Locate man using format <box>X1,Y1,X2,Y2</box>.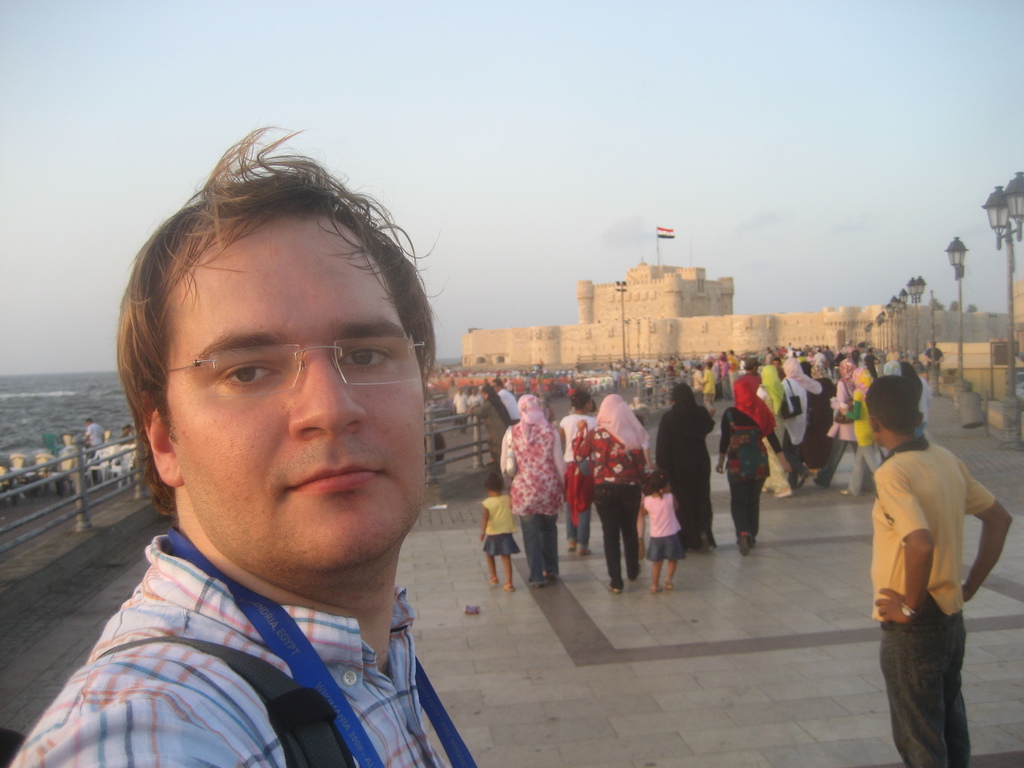
<box>86,417,104,446</box>.
